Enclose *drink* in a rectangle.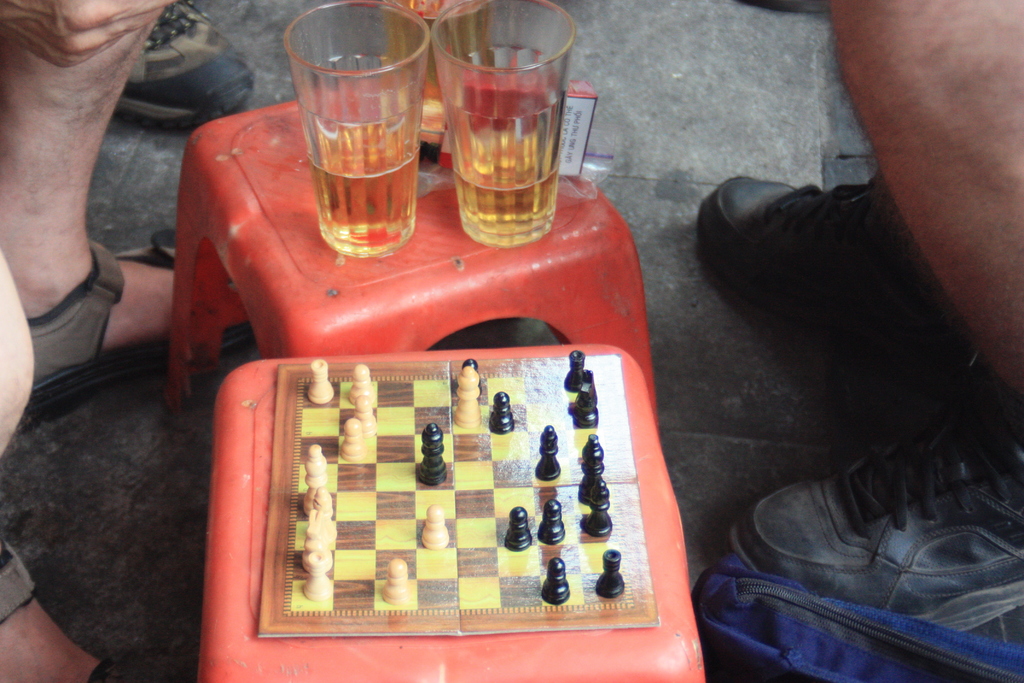
bbox=(308, 128, 416, 259).
